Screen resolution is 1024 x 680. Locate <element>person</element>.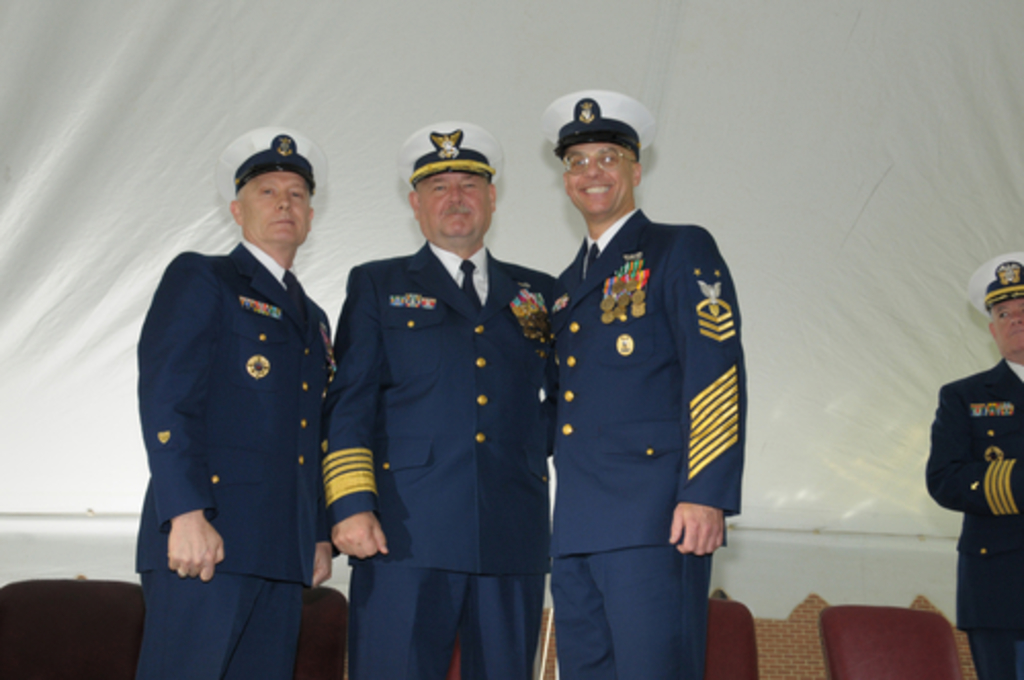
bbox=[553, 86, 750, 678].
